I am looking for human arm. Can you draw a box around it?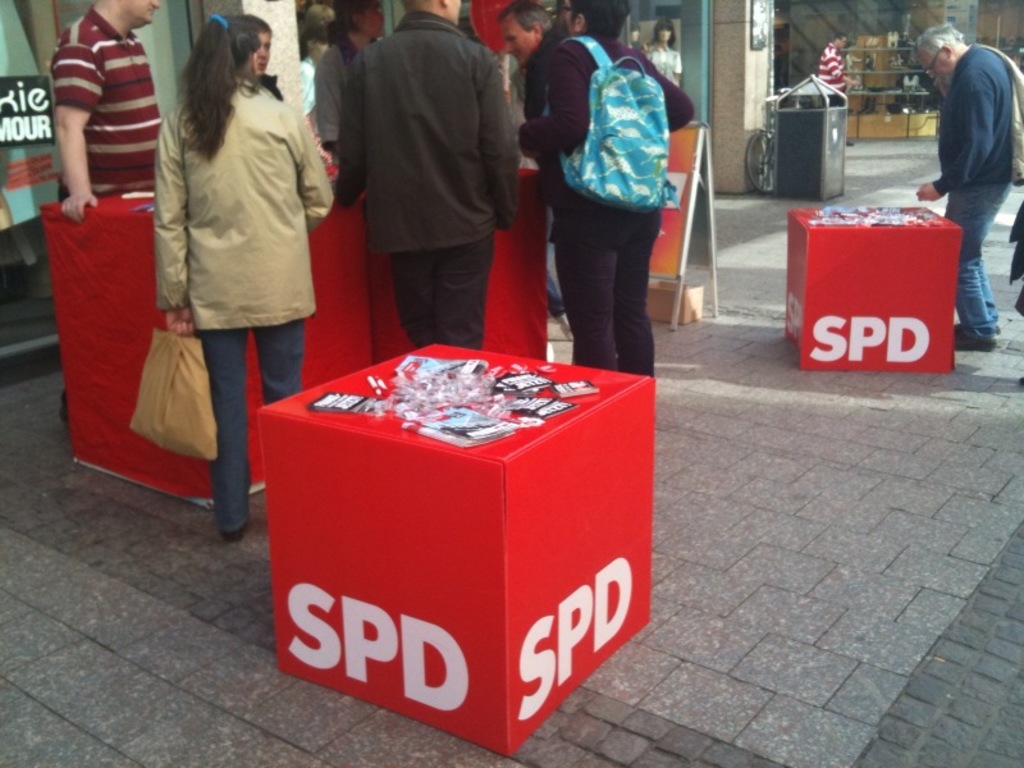
Sure, the bounding box is (517, 73, 579, 159).
